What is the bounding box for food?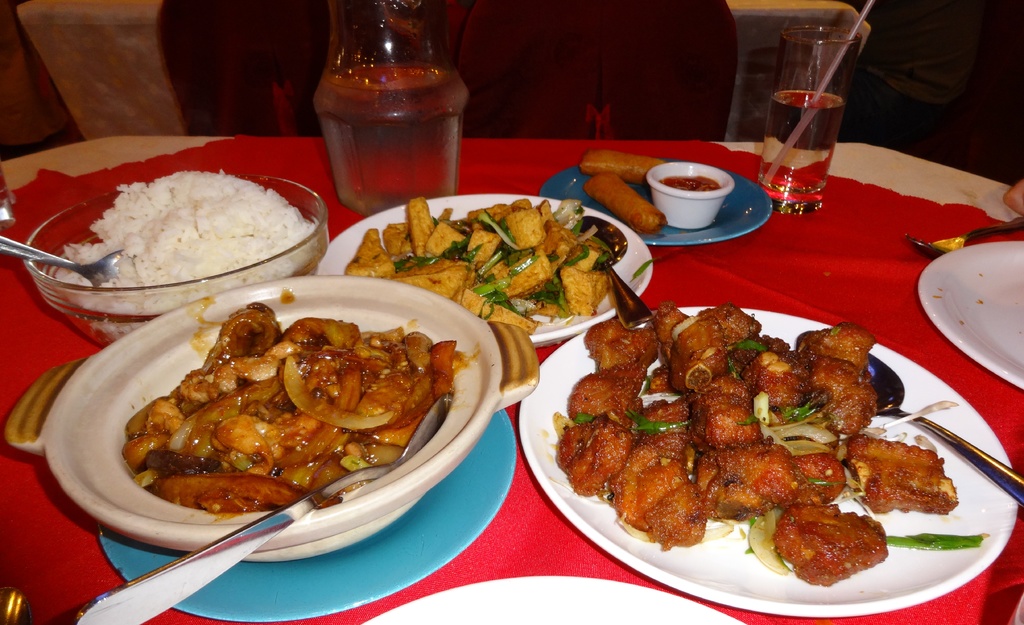
<region>52, 170, 320, 344</region>.
